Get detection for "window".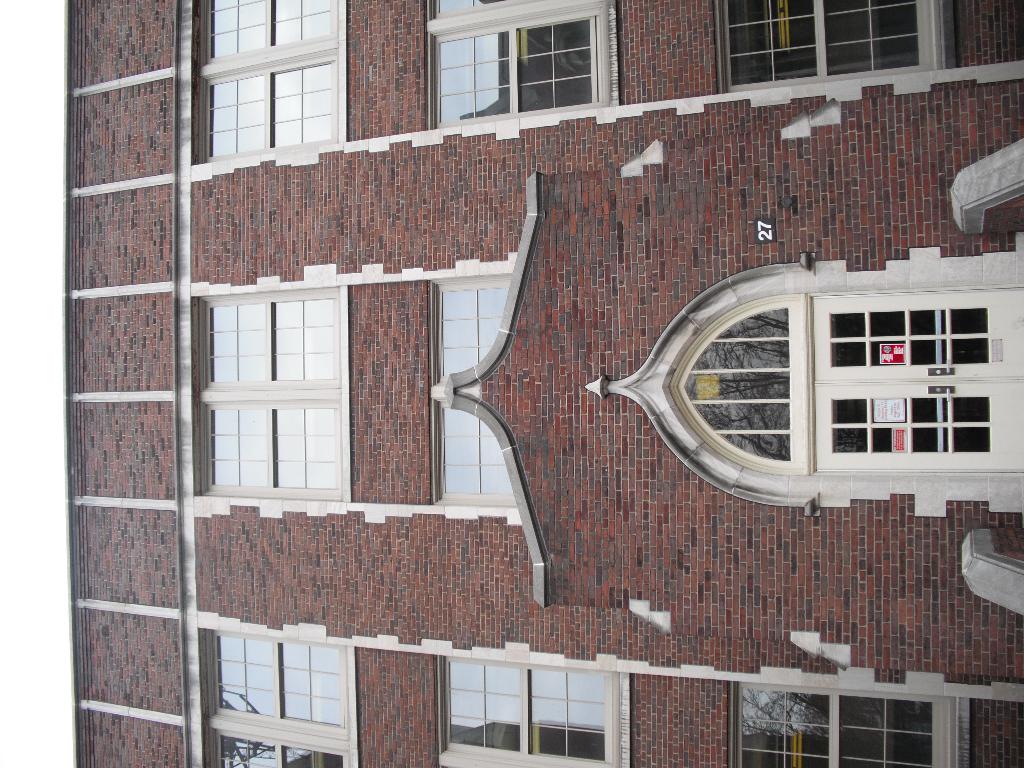
Detection: pyautogui.locateOnScreen(196, 627, 358, 767).
